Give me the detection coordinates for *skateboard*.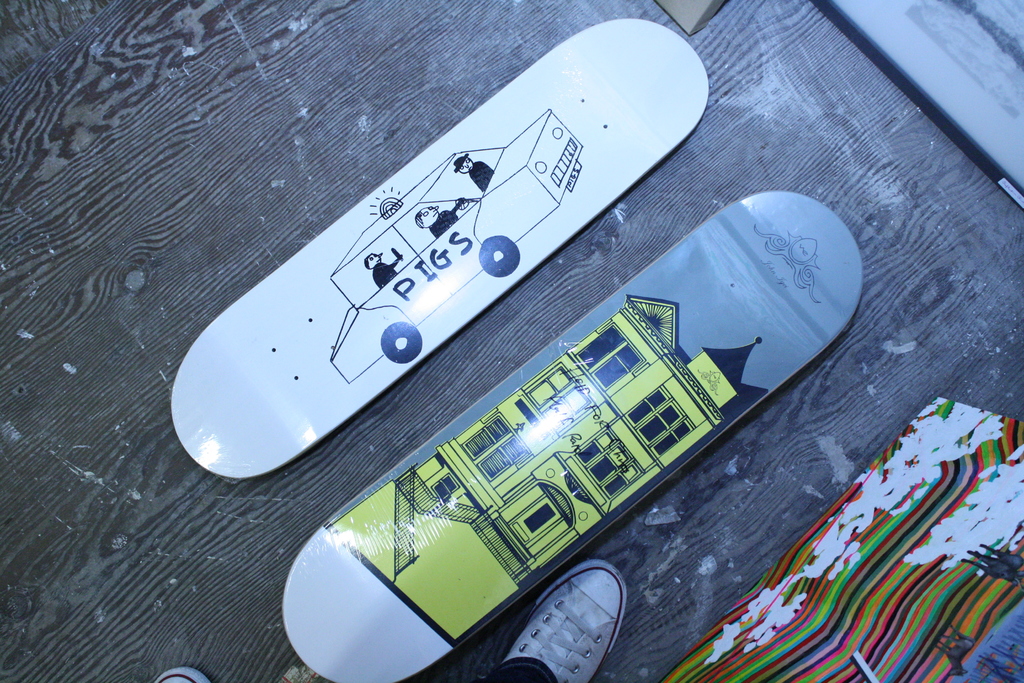
282:189:864:682.
